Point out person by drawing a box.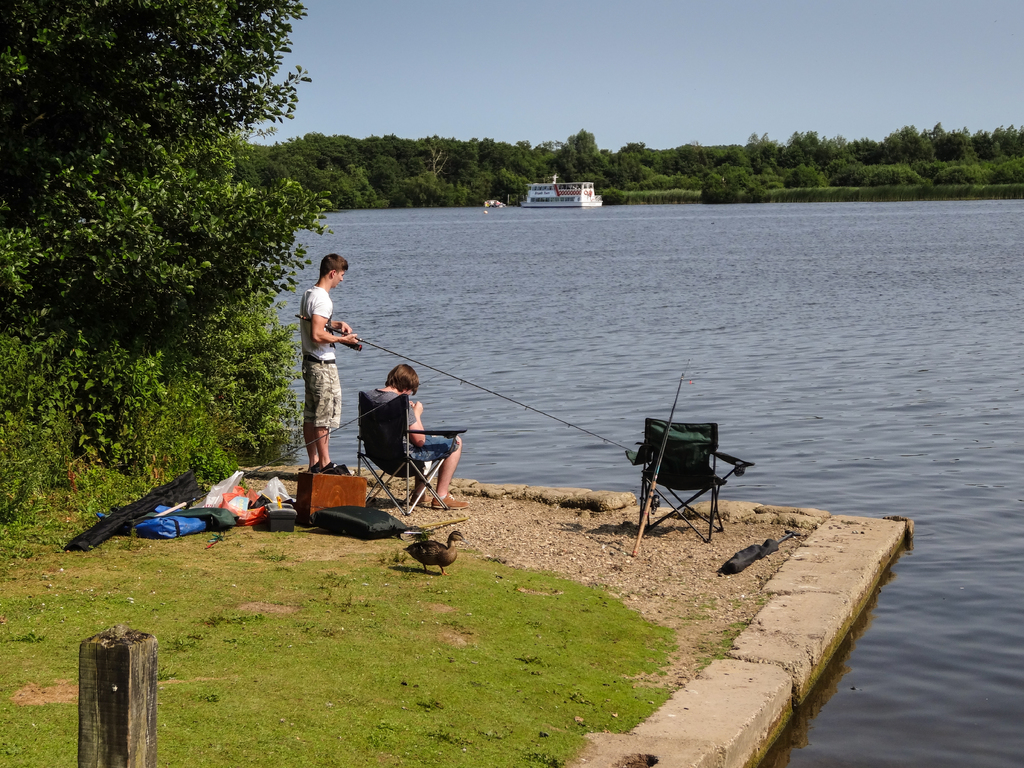
(367, 356, 463, 516).
